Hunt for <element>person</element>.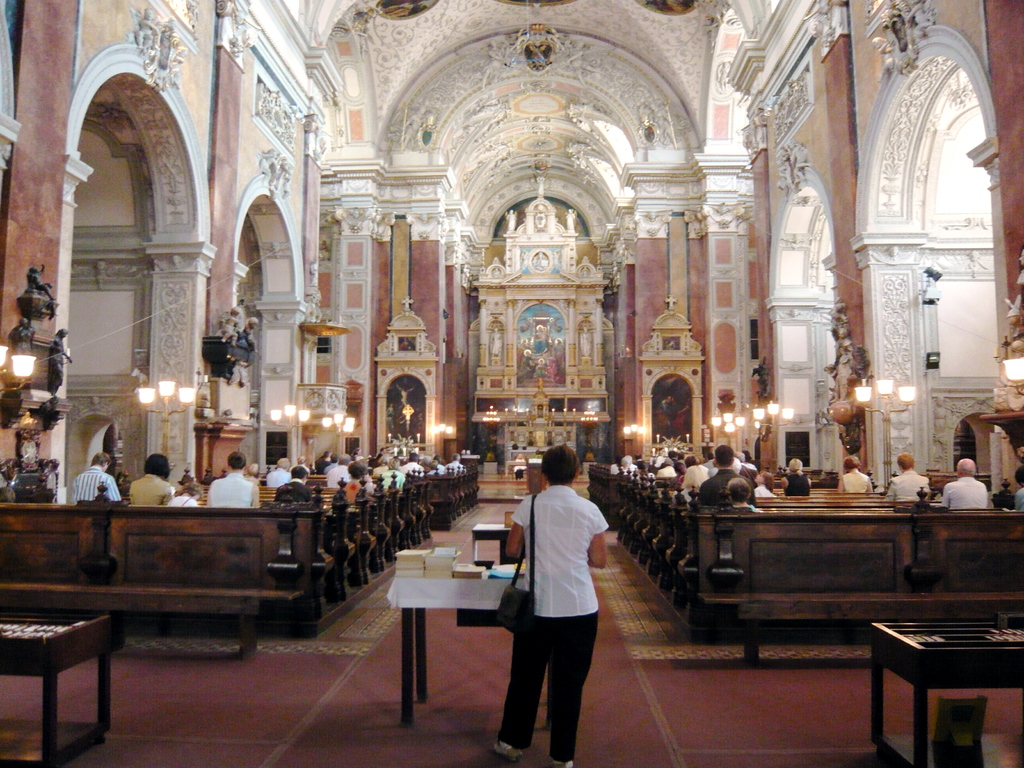
Hunted down at <box>506,413,616,767</box>.
